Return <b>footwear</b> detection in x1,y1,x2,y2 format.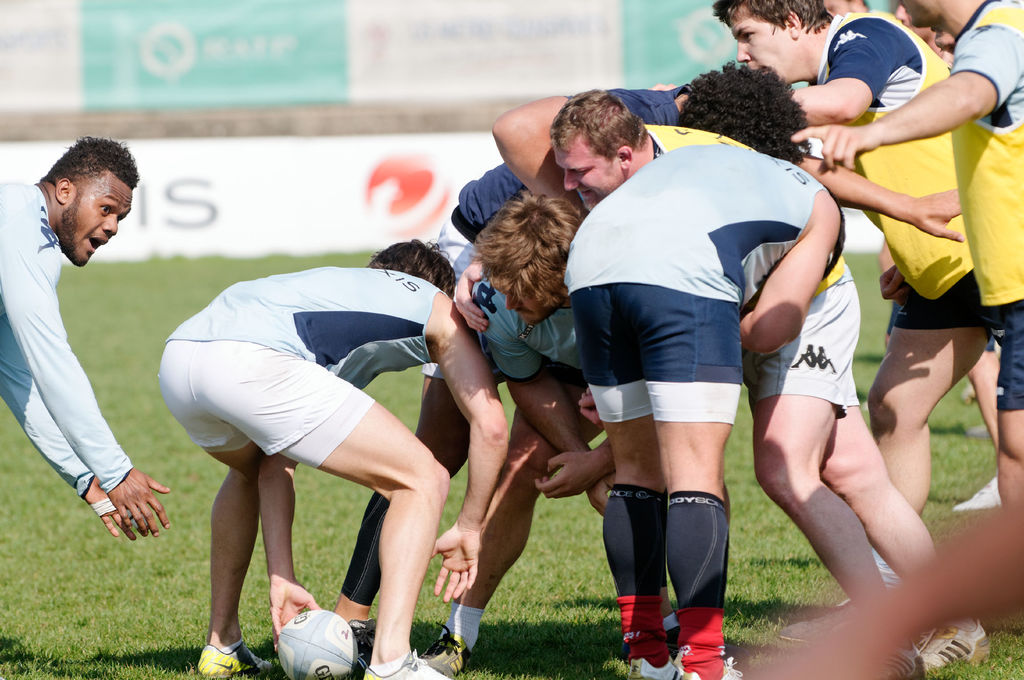
673,659,749,679.
